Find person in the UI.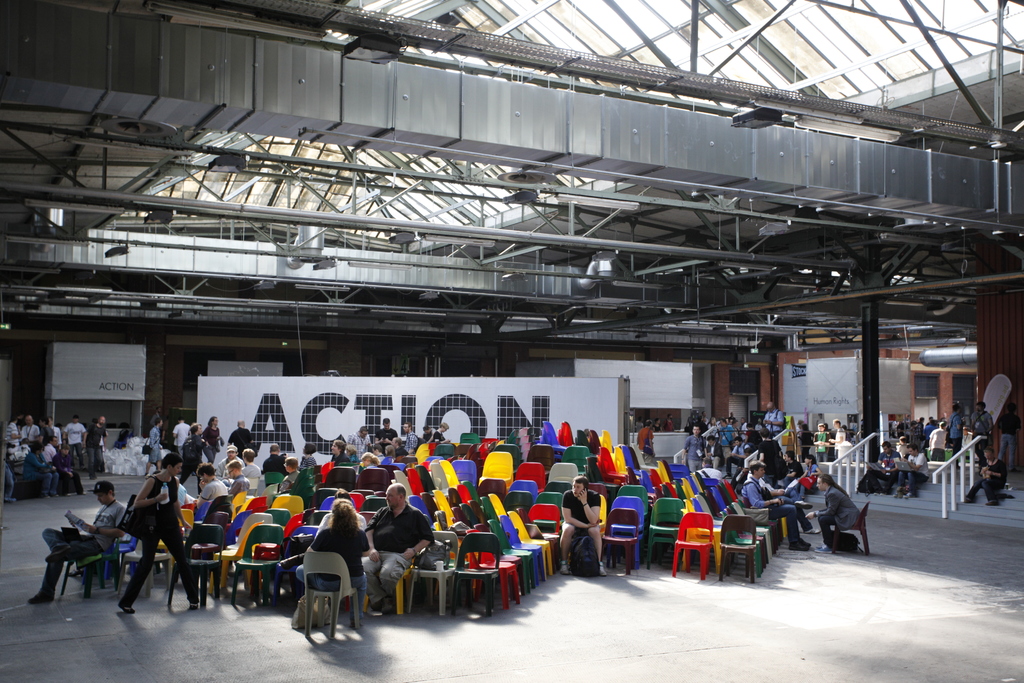
UI element at {"x1": 927, "y1": 421, "x2": 948, "y2": 463}.
